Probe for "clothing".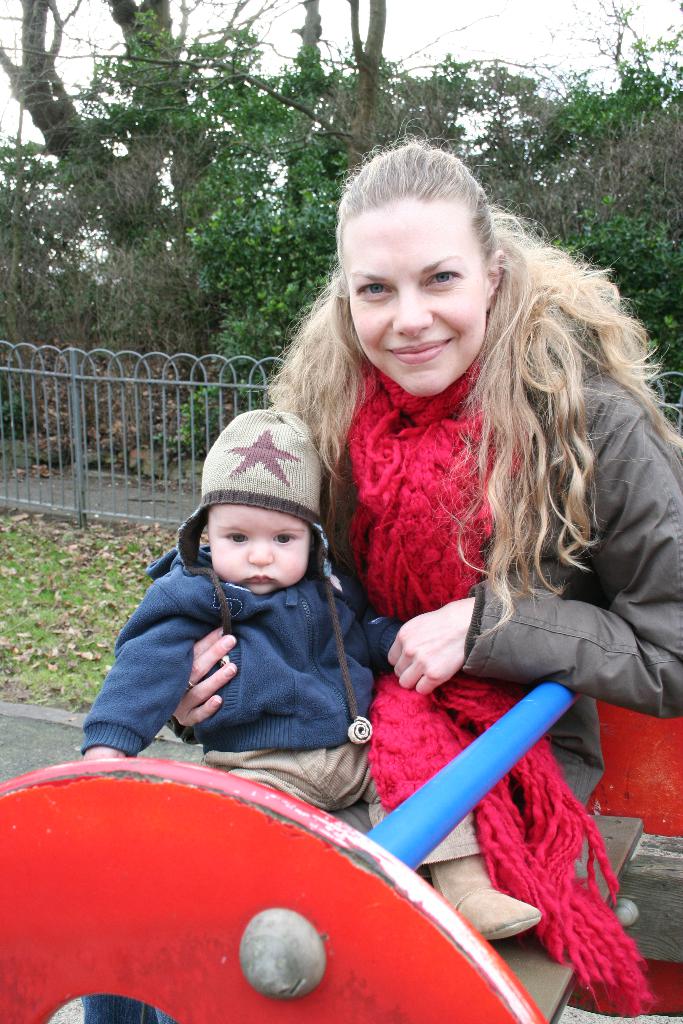
Probe result: 89,477,409,789.
